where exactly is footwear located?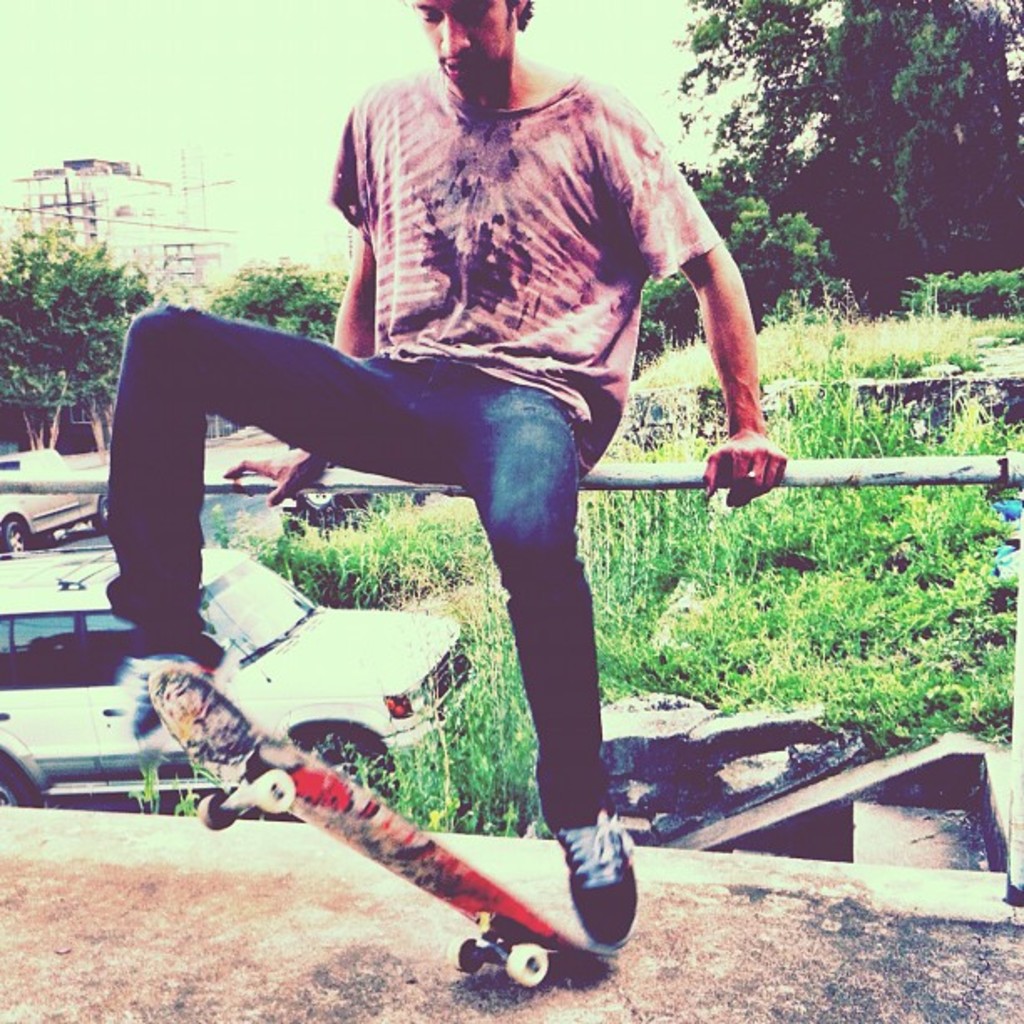
Its bounding box is (127, 649, 221, 748).
